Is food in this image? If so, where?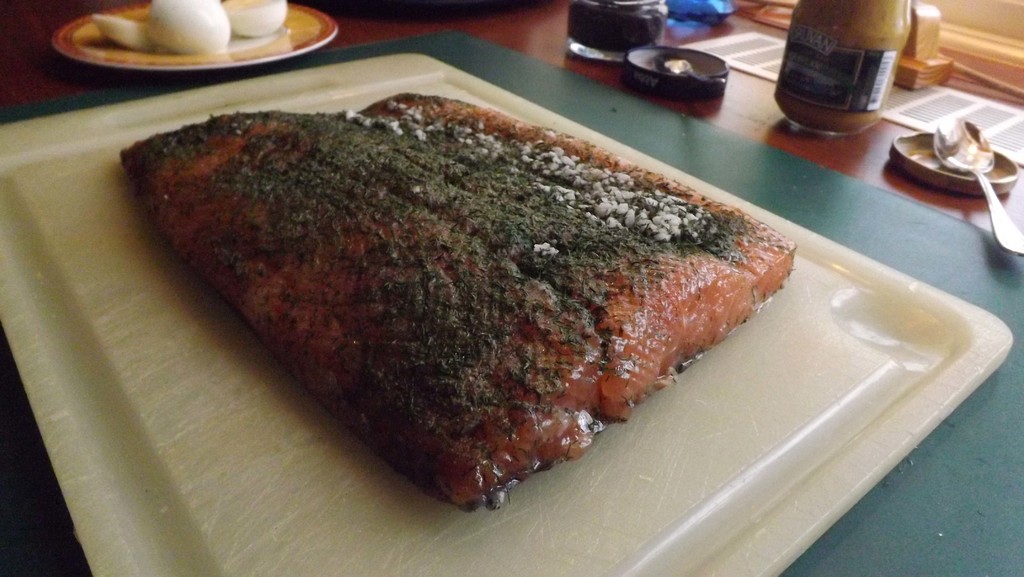
Yes, at 122, 92, 796, 508.
